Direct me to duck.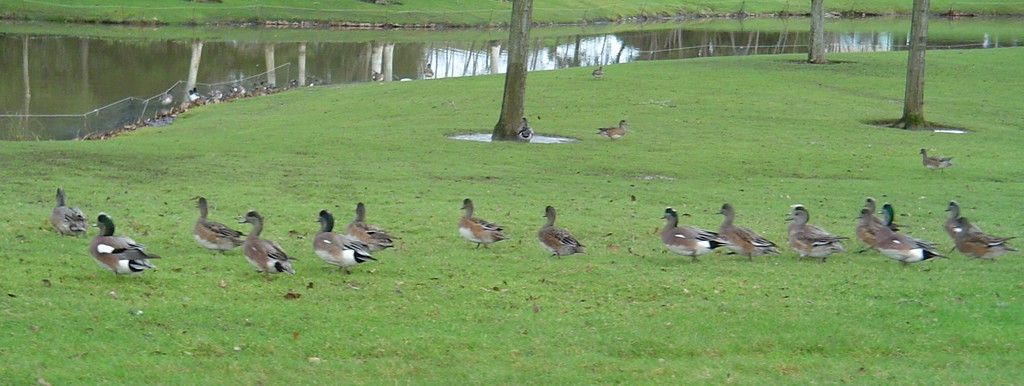
Direction: bbox=(420, 60, 438, 80).
